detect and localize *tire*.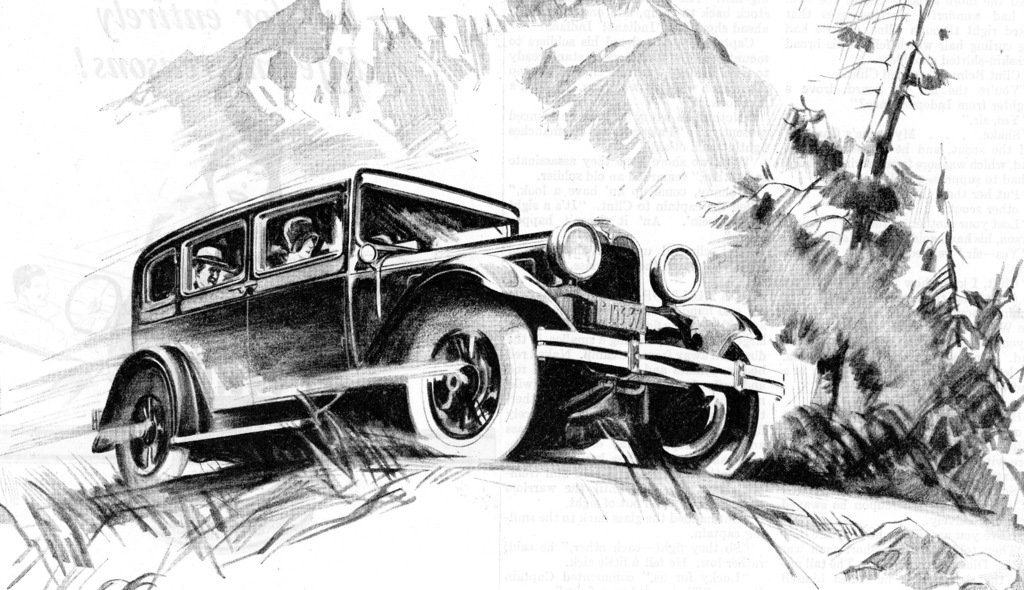
Localized at bbox=(406, 296, 549, 468).
